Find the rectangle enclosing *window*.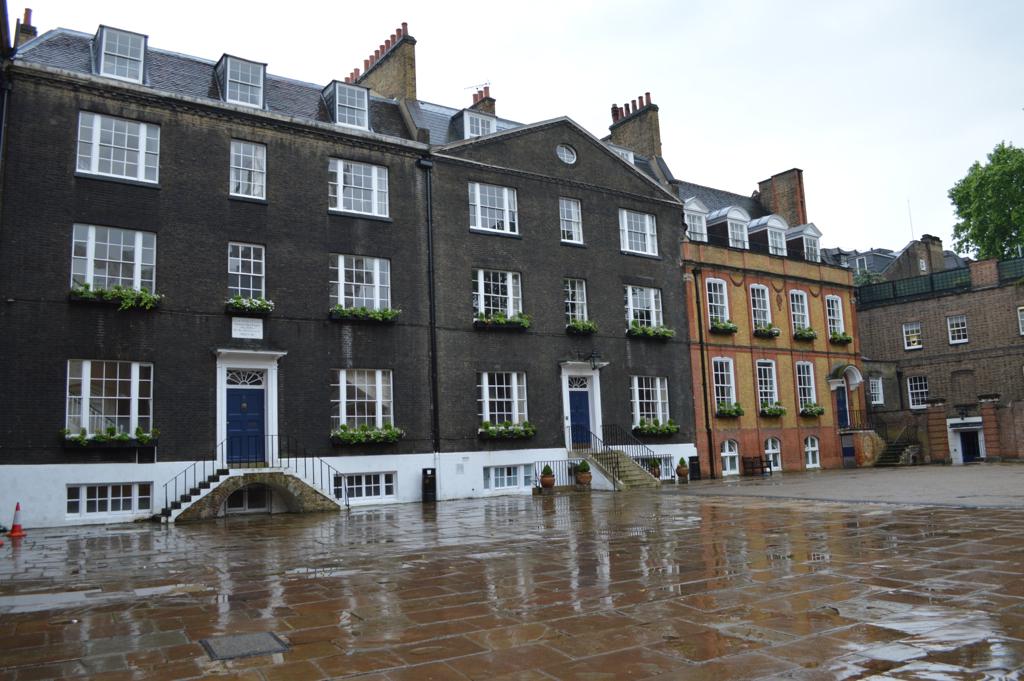
686, 211, 708, 243.
